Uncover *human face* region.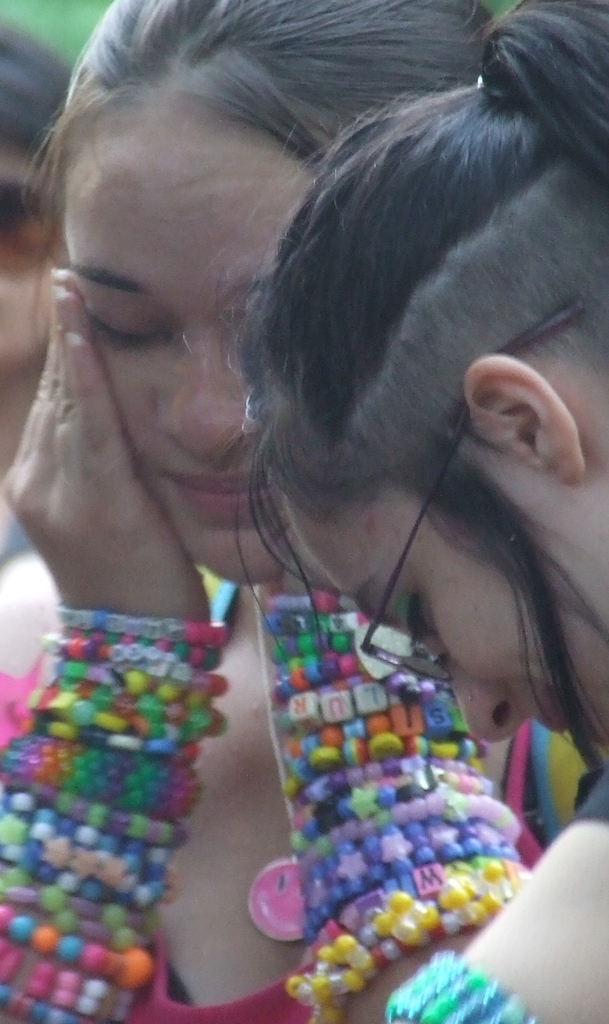
Uncovered: [62,113,329,588].
